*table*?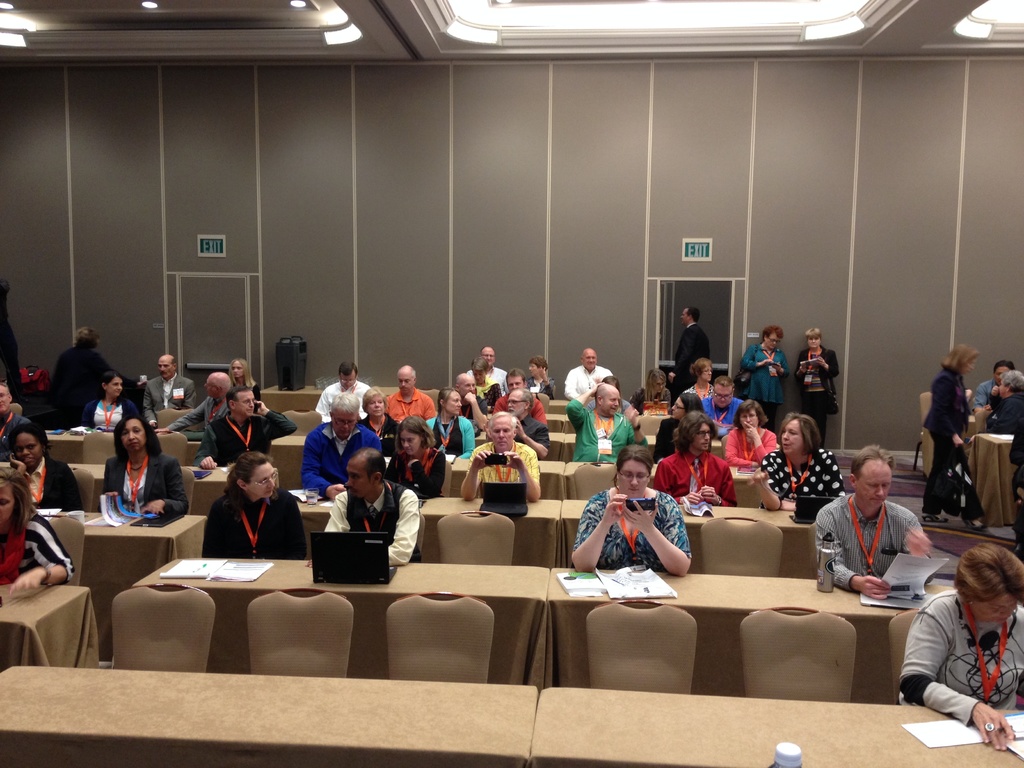
[298,484,346,538]
